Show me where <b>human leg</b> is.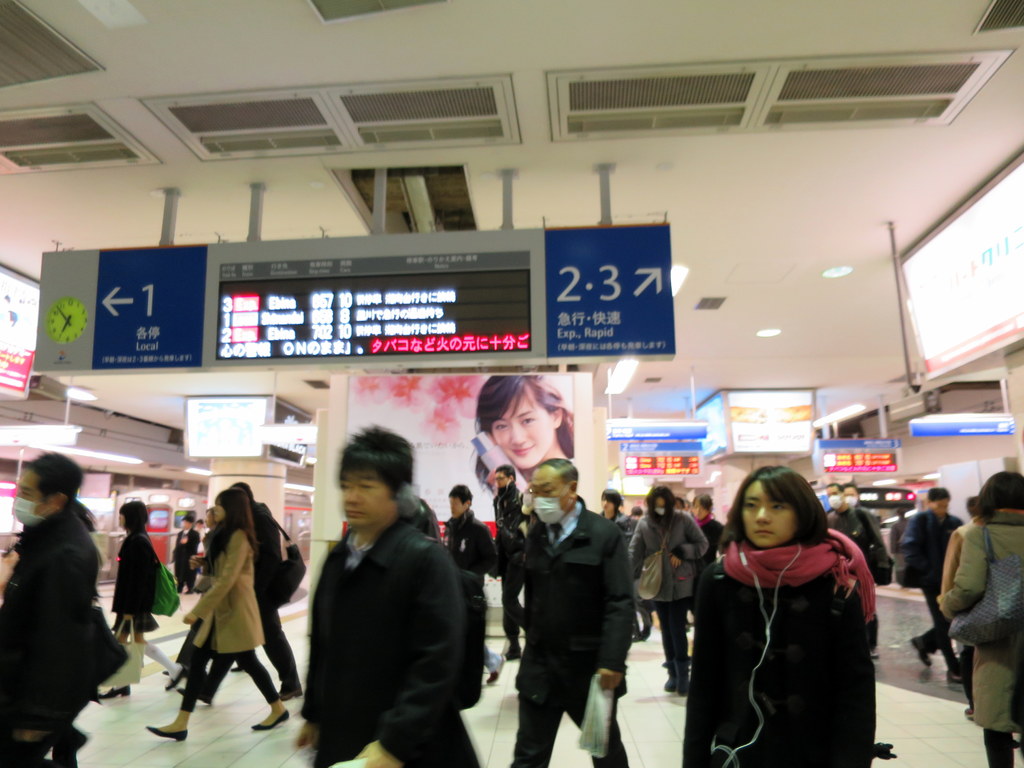
<b>human leg</b> is at left=129, top=630, right=185, bottom=689.
